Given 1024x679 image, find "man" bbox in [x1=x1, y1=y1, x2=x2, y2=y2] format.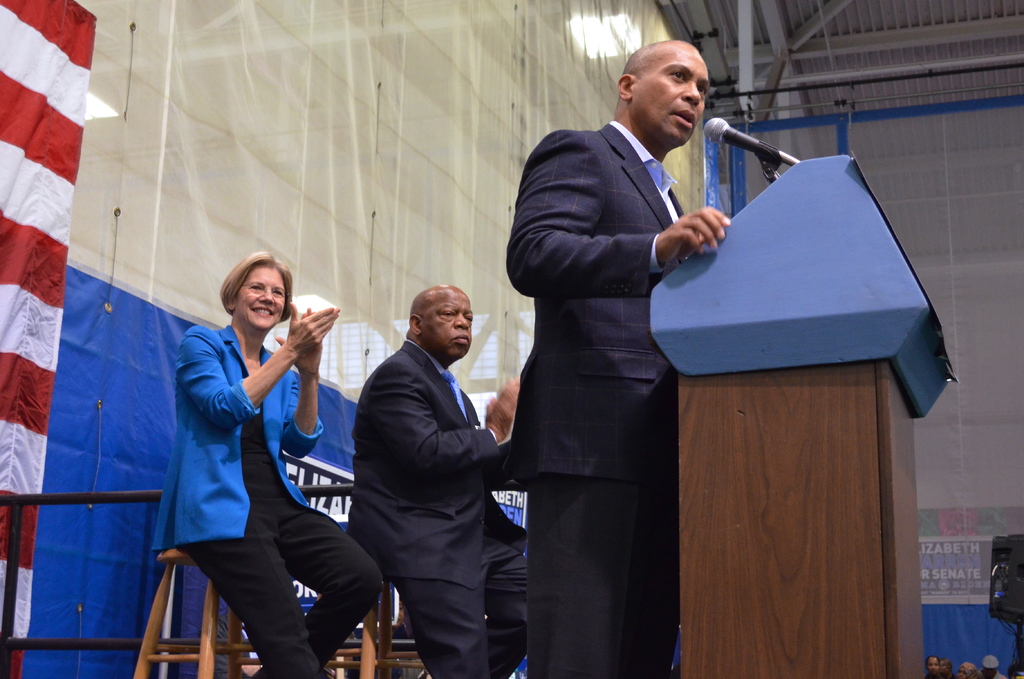
[x1=334, y1=247, x2=532, y2=669].
